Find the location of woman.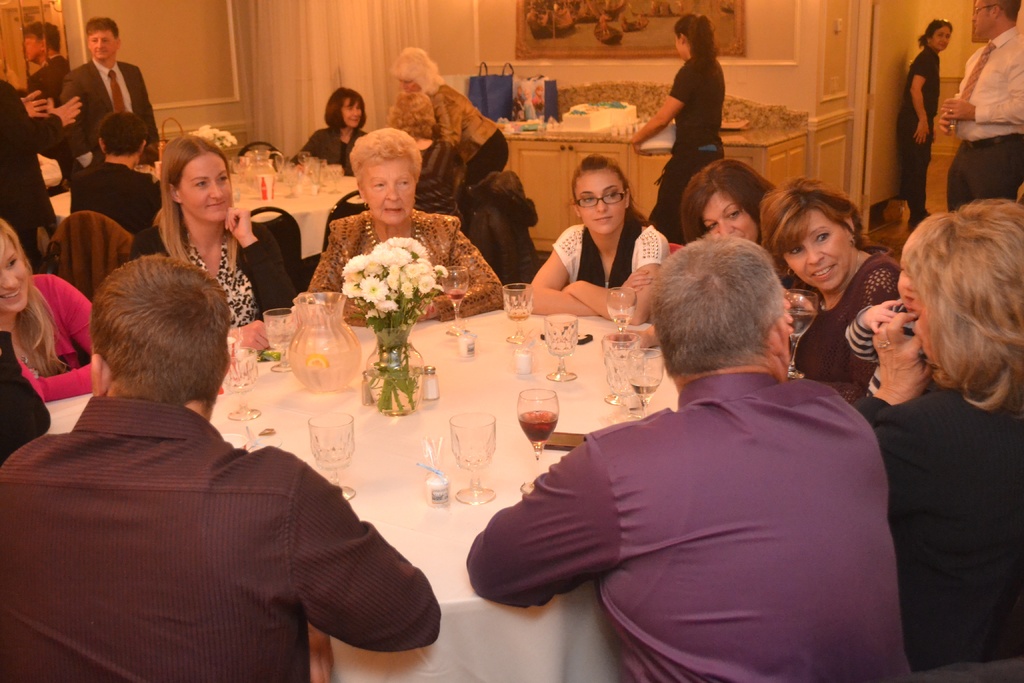
Location: crop(626, 5, 731, 261).
